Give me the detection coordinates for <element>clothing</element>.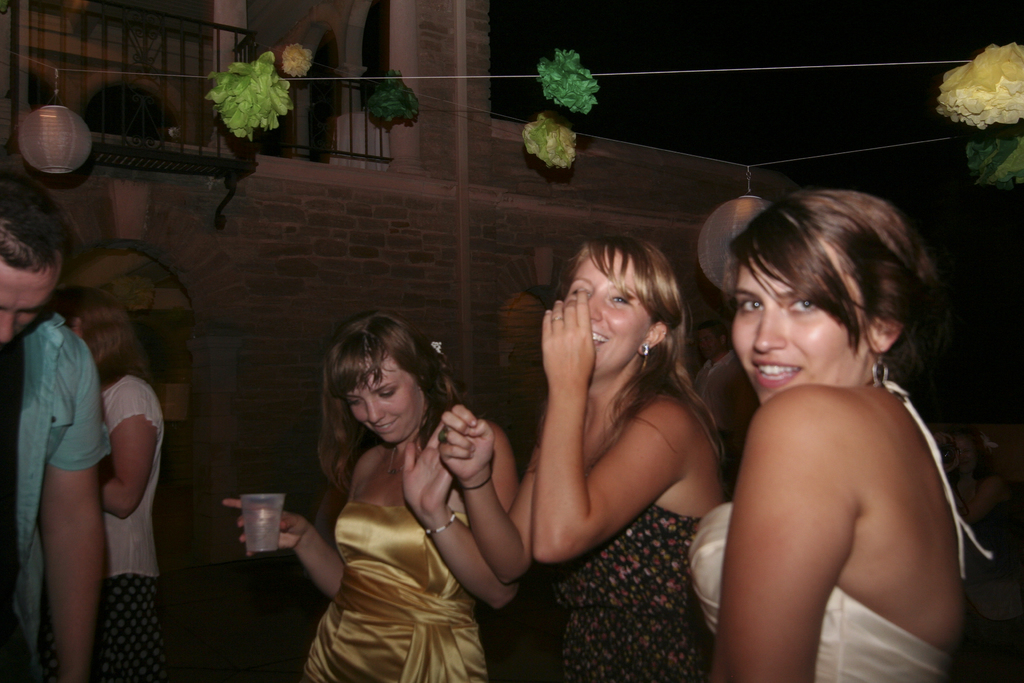
<box>1,313,113,679</box>.
